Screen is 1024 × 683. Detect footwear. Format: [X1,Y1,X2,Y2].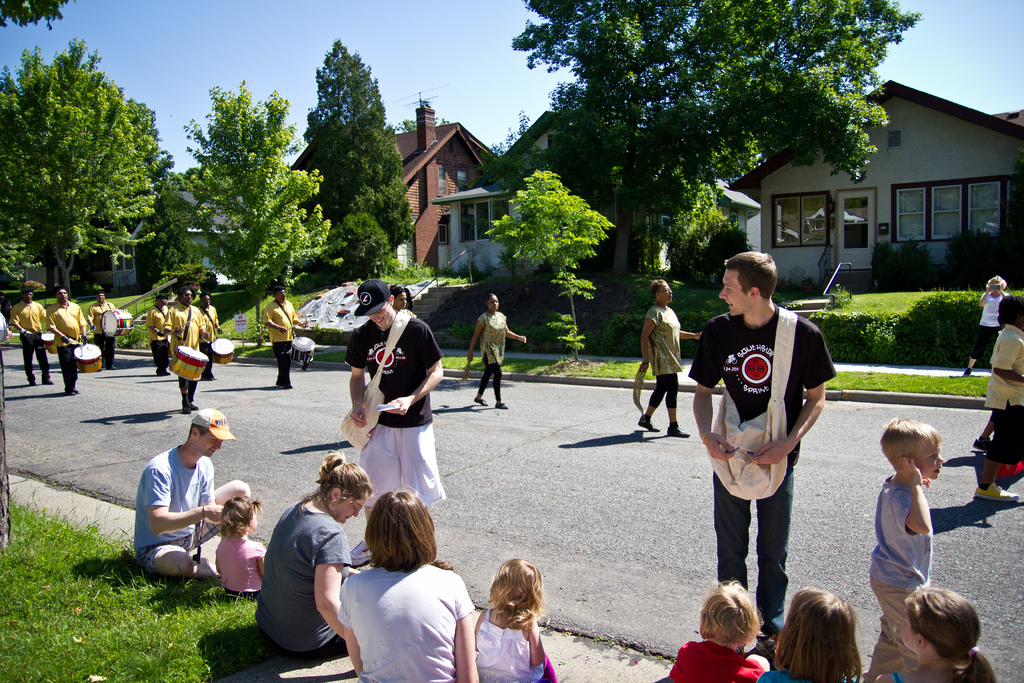
[280,381,293,393].
